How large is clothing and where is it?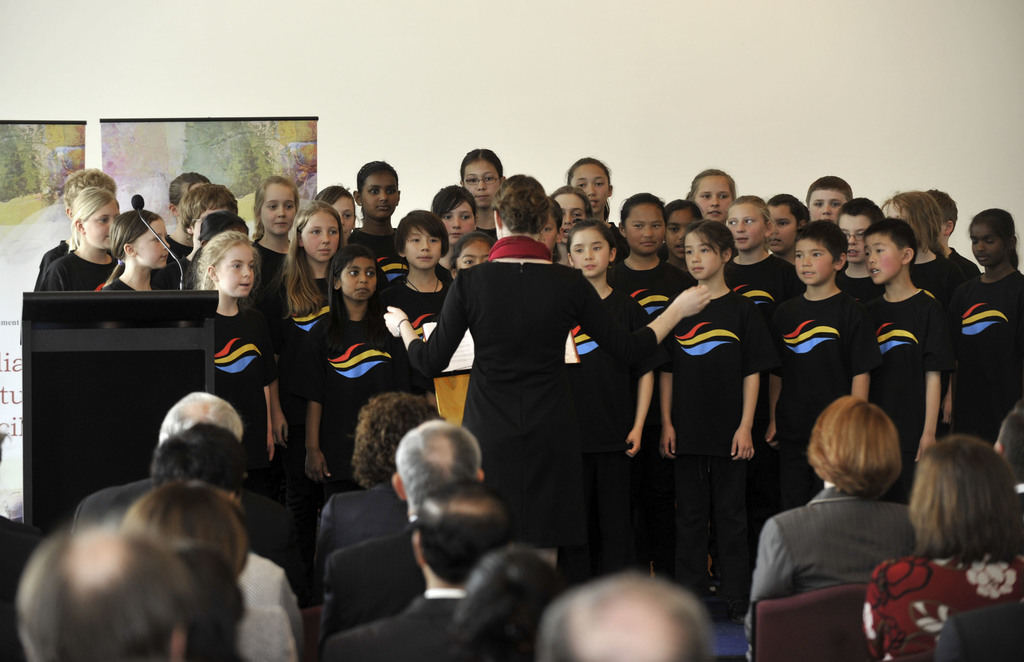
Bounding box: [x1=934, y1=600, x2=1020, y2=660].
